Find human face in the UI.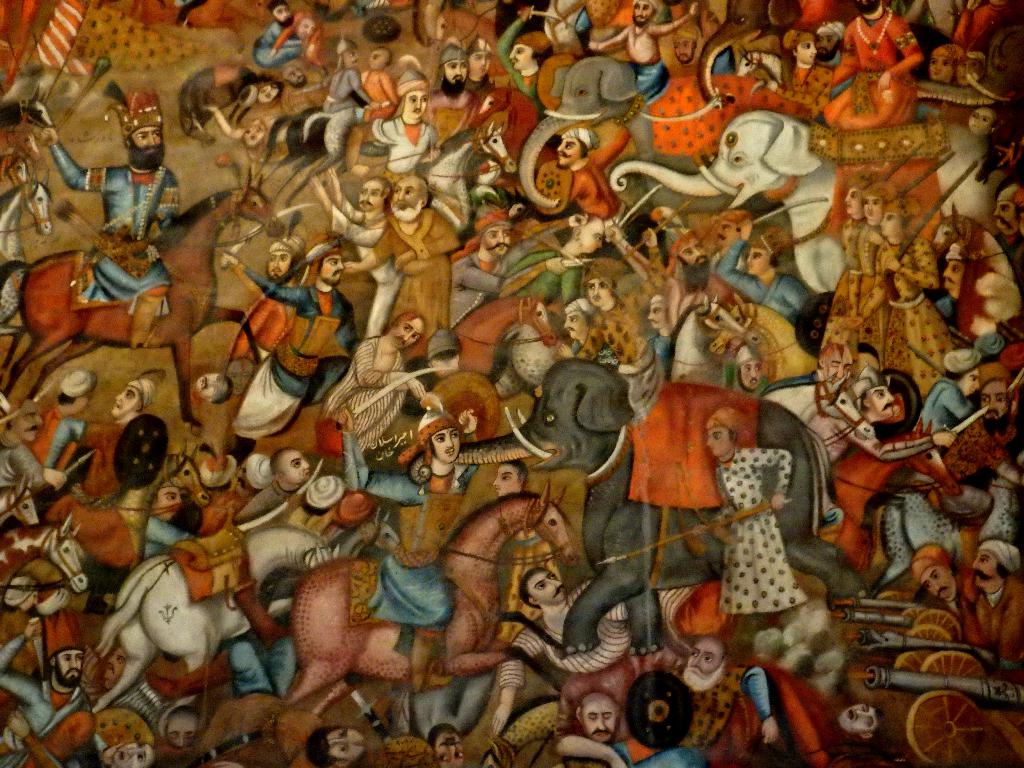
UI element at {"x1": 435, "y1": 355, "x2": 460, "y2": 376}.
